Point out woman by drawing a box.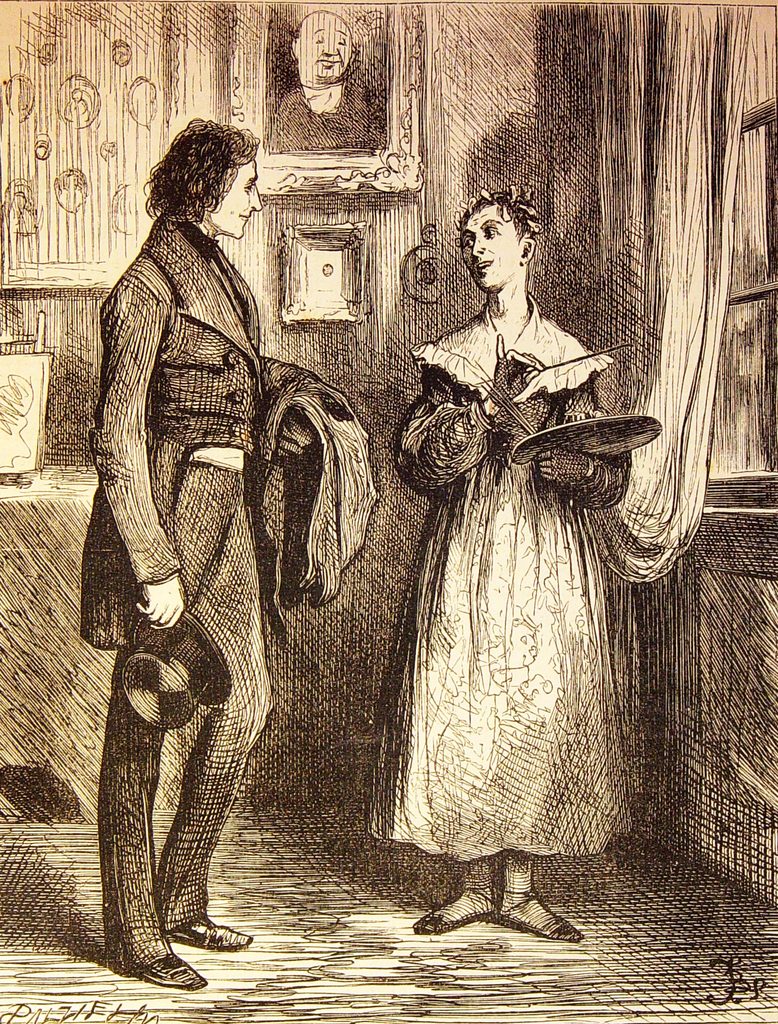
{"x1": 376, "y1": 193, "x2": 679, "y2": 924}.
